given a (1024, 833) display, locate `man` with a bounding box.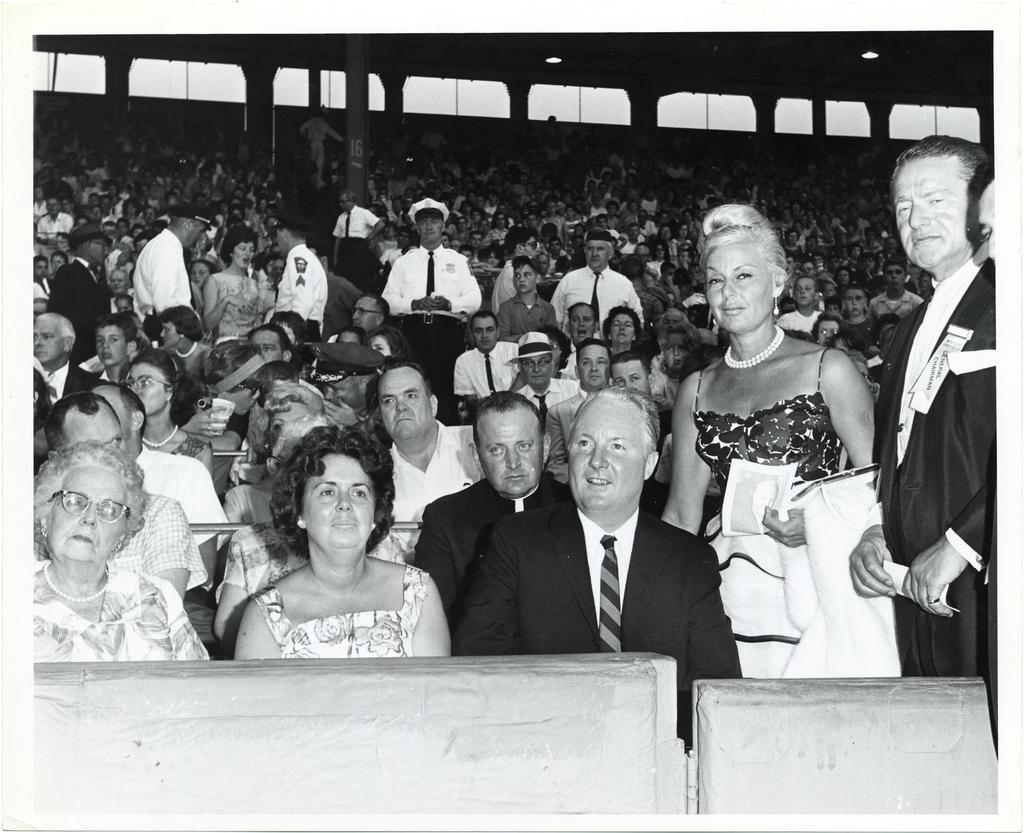
Located: bbox=[401, 389, 567, 611].
